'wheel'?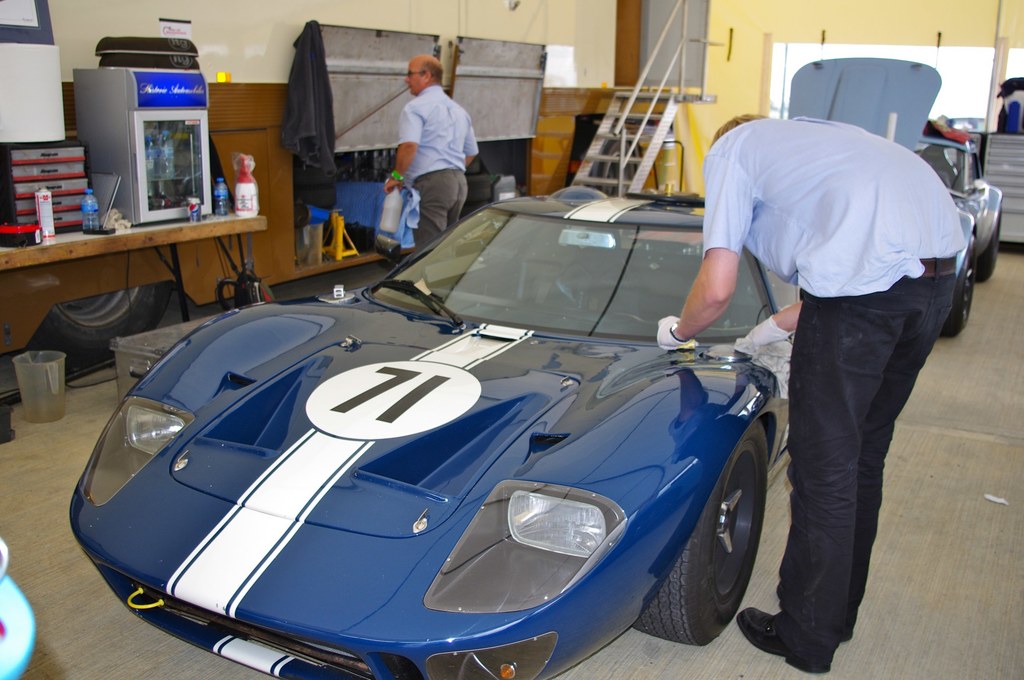
box(977, 222, 1002, 282)
